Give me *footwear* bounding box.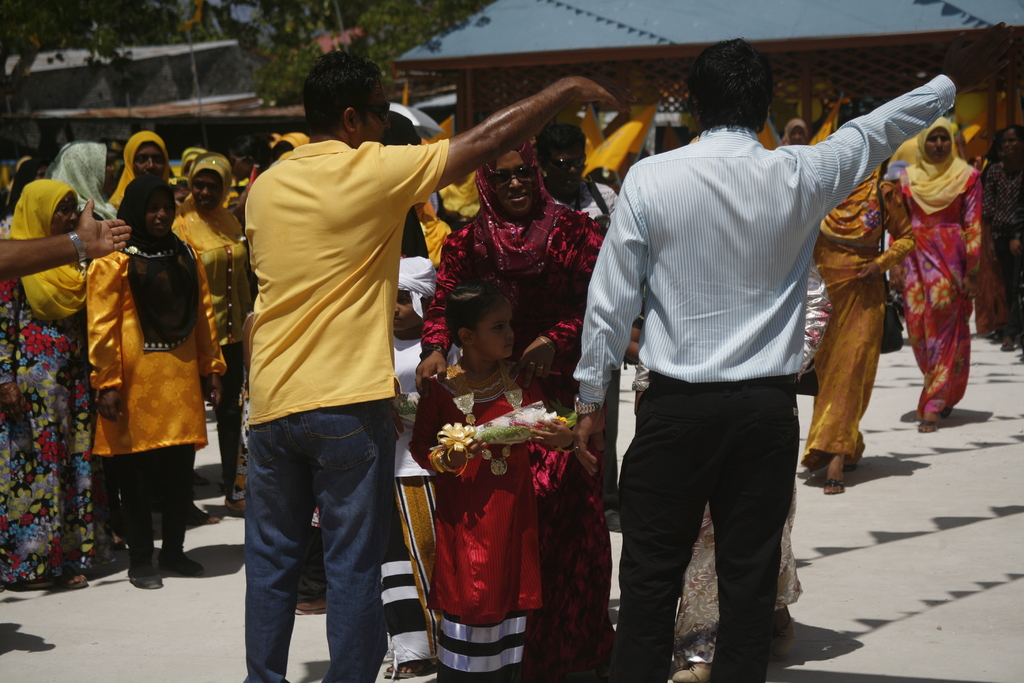
[left=671, top=662, right=716, bottom=682].
